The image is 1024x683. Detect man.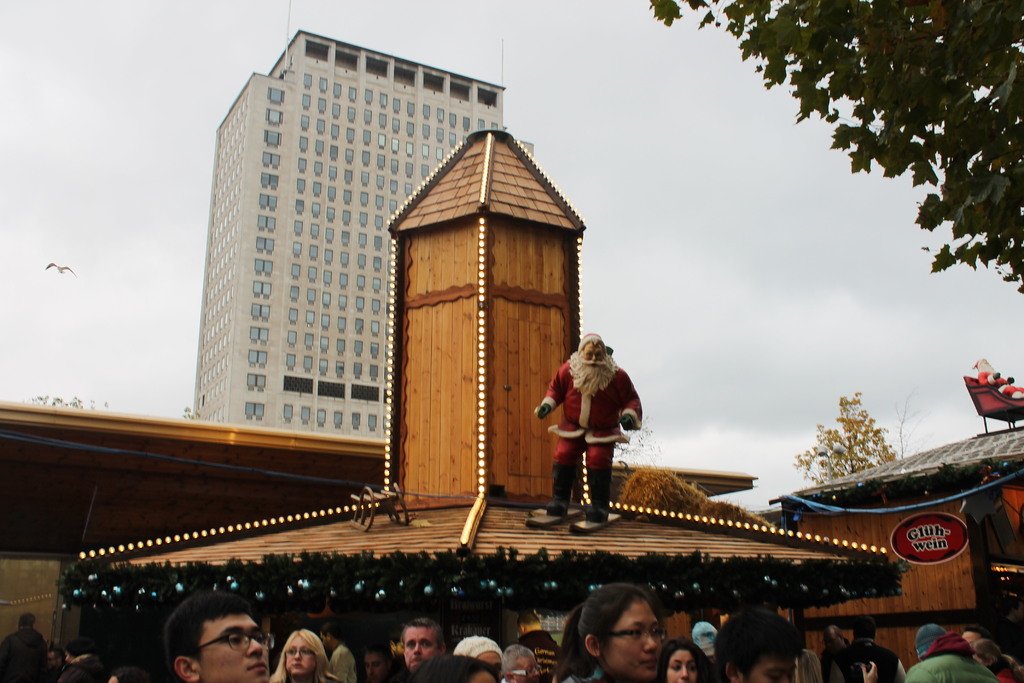
Detection: select_region(147, 600, 280, 682).
